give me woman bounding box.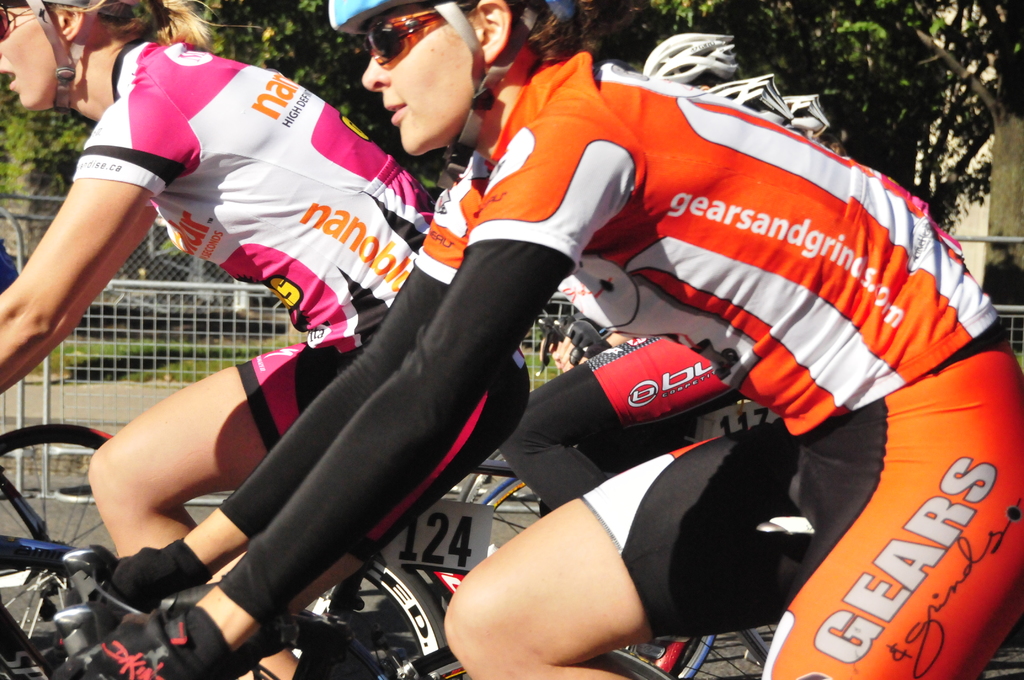
<bbox>97, 0, 1023, 679</bbox>.
